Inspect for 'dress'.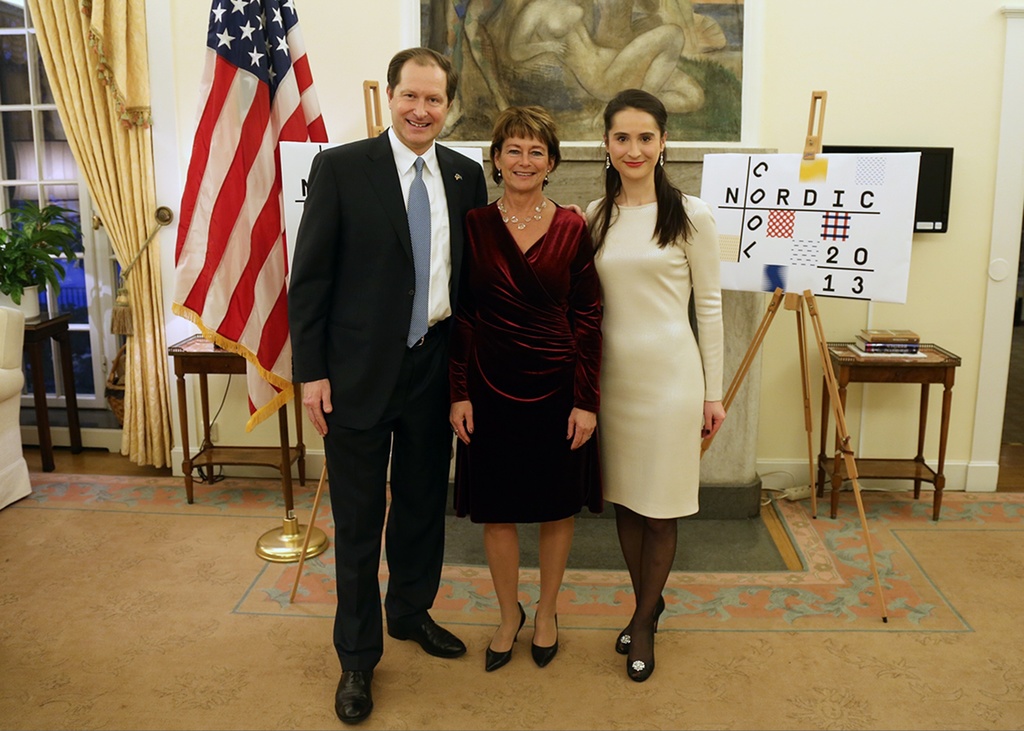
Inspection: box=[584, 192, 723, 520].
